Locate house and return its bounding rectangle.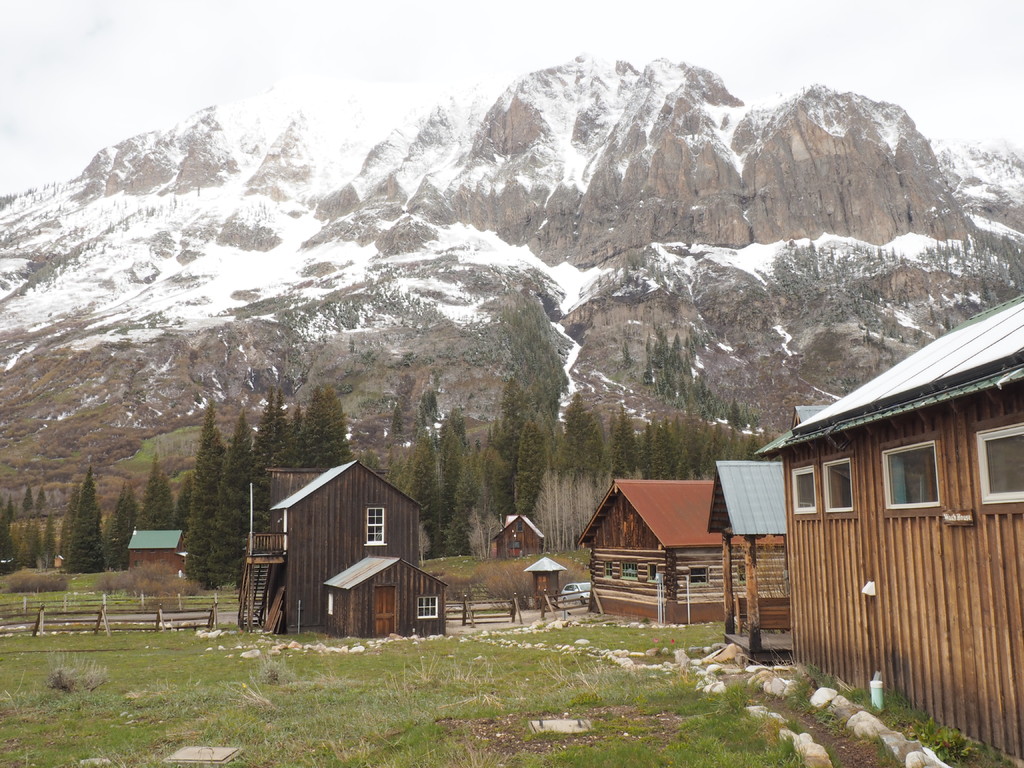
588, 473, 752, 650.
